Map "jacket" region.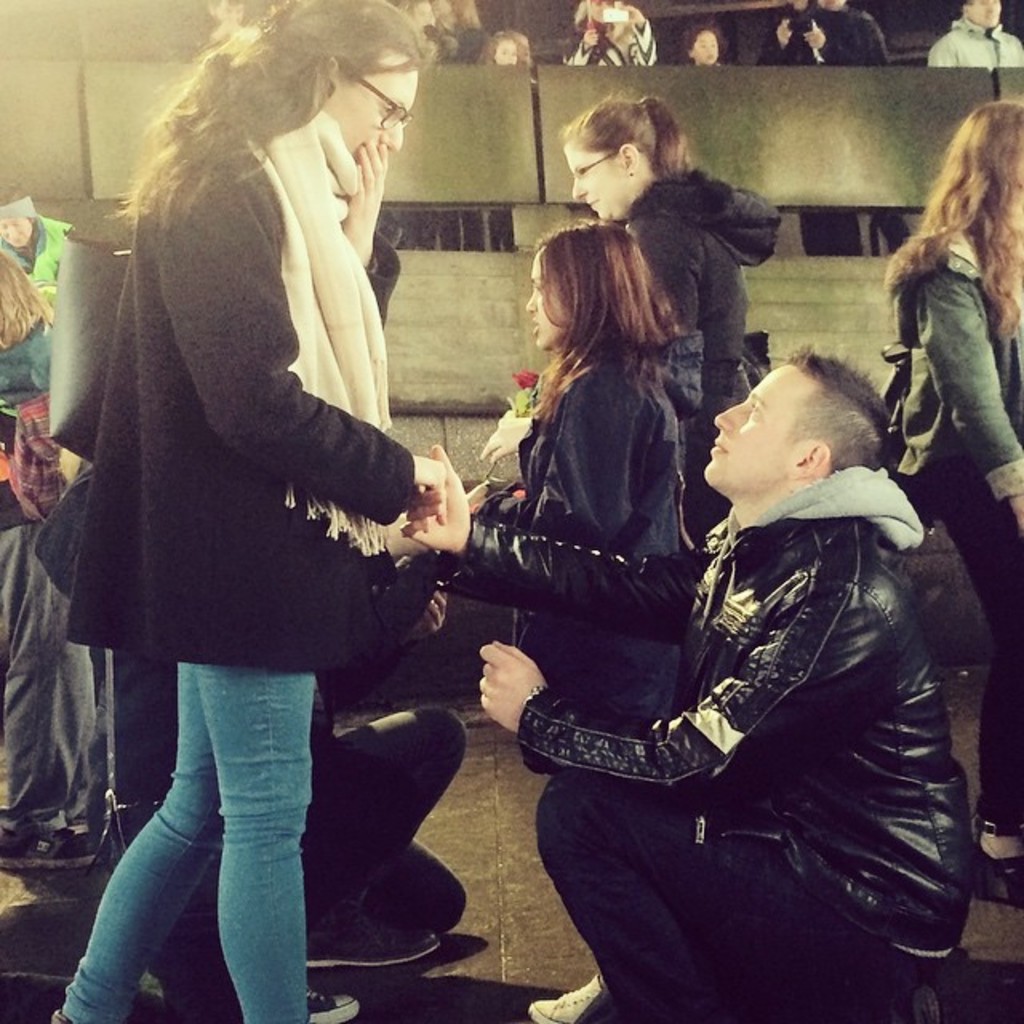
Mapped to detection(477, 328, 704, 733).
